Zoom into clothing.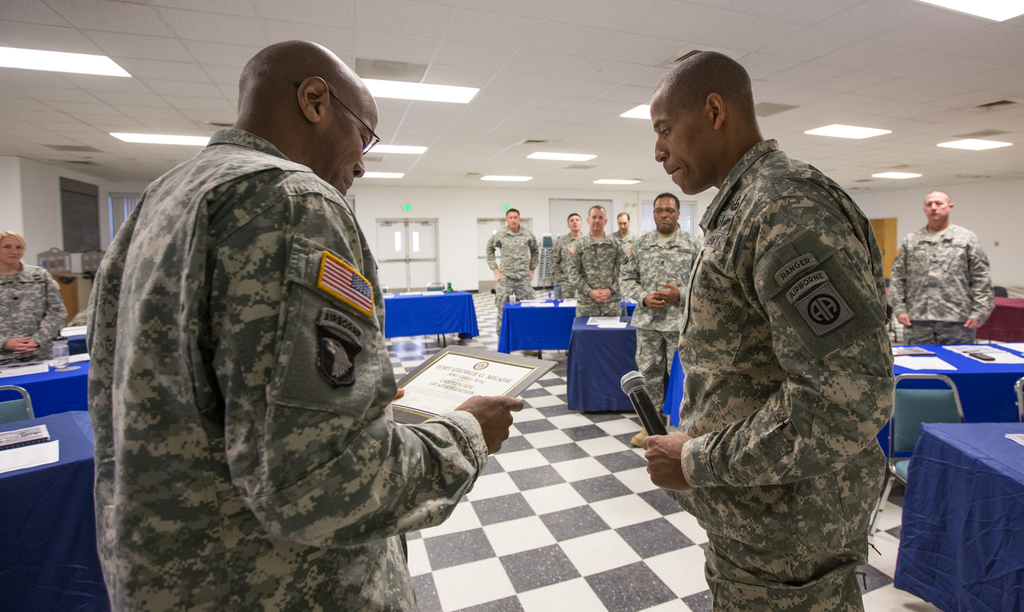
Zoom target: Rect(634, 112, 908, 597).
